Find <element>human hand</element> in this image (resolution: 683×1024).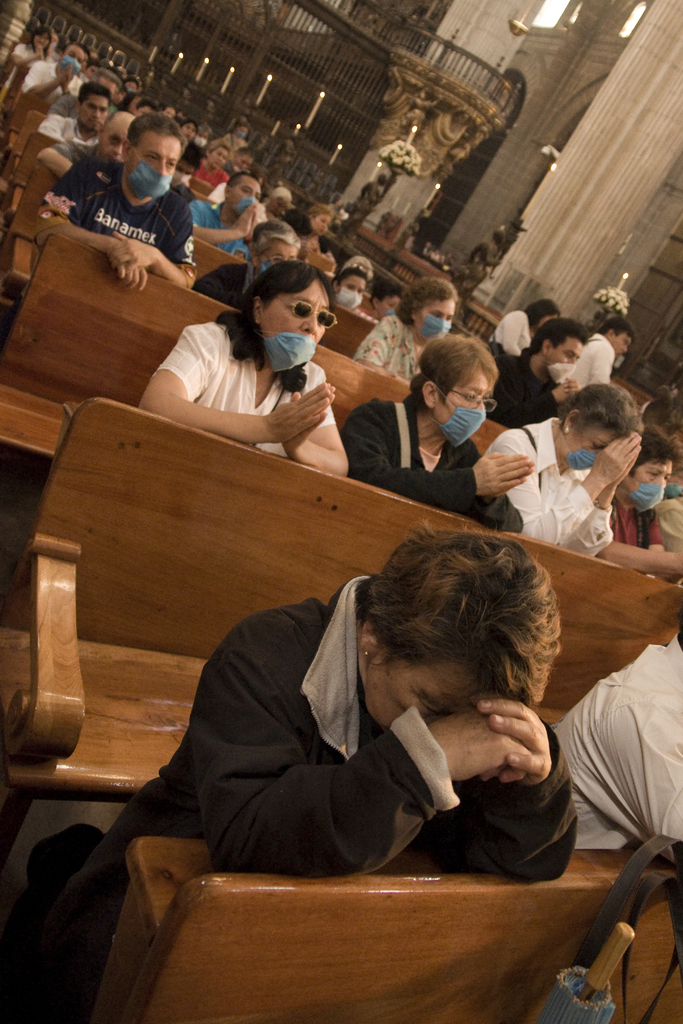
586,429,640,487.
